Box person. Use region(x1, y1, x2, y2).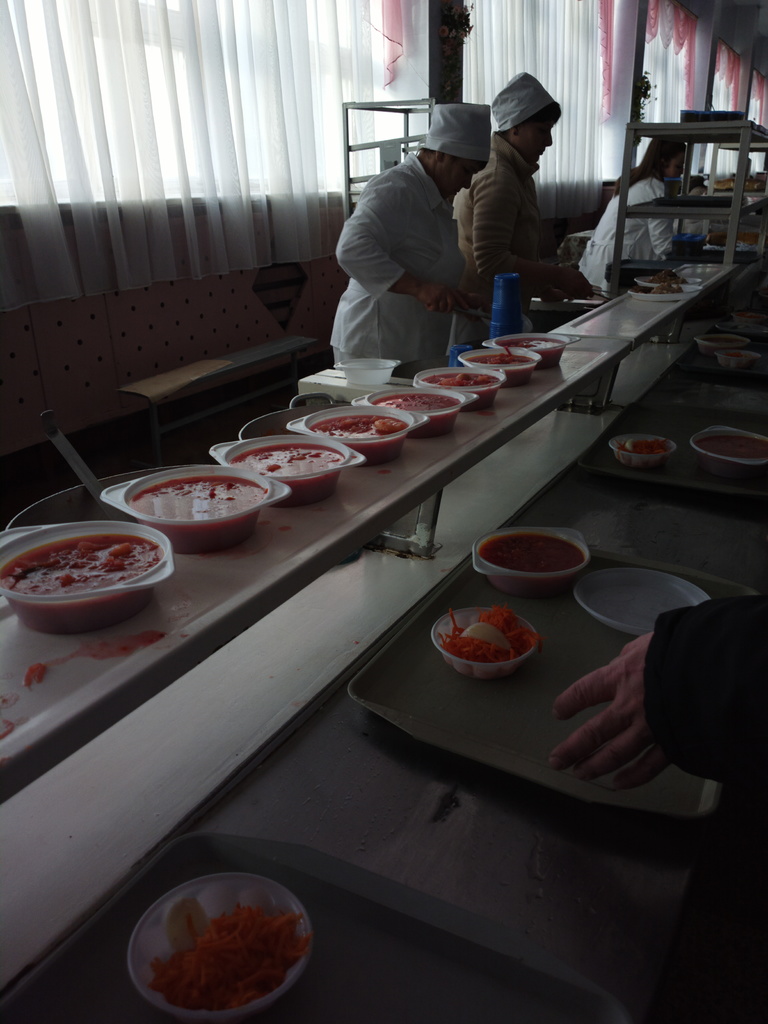
region(549, 595, 767, 793).
